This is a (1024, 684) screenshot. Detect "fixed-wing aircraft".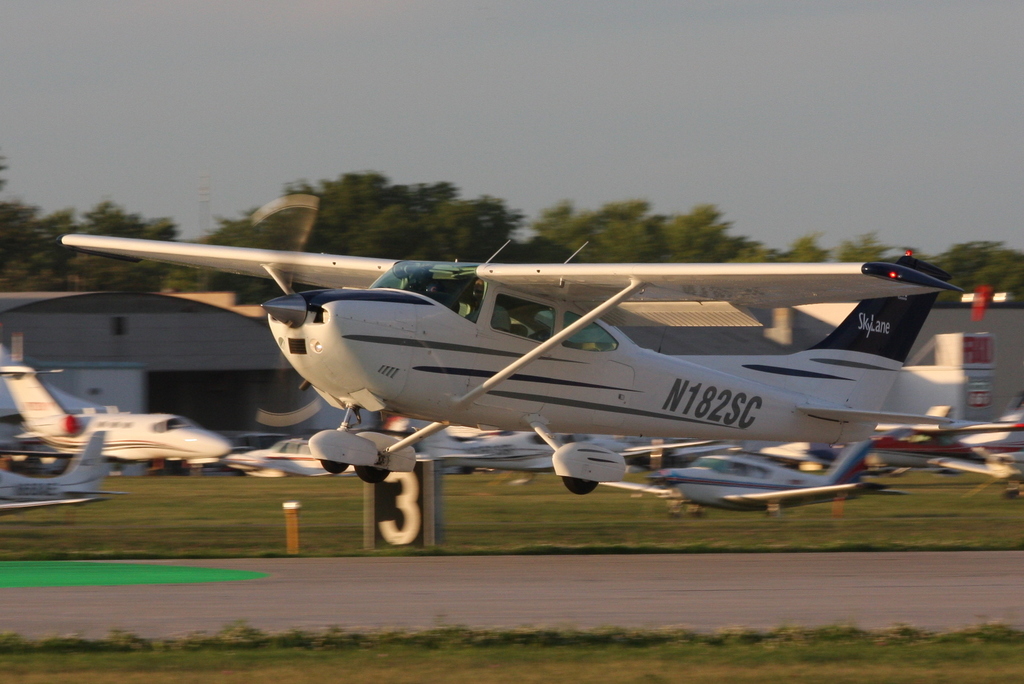
0, 354, 236, 483.
